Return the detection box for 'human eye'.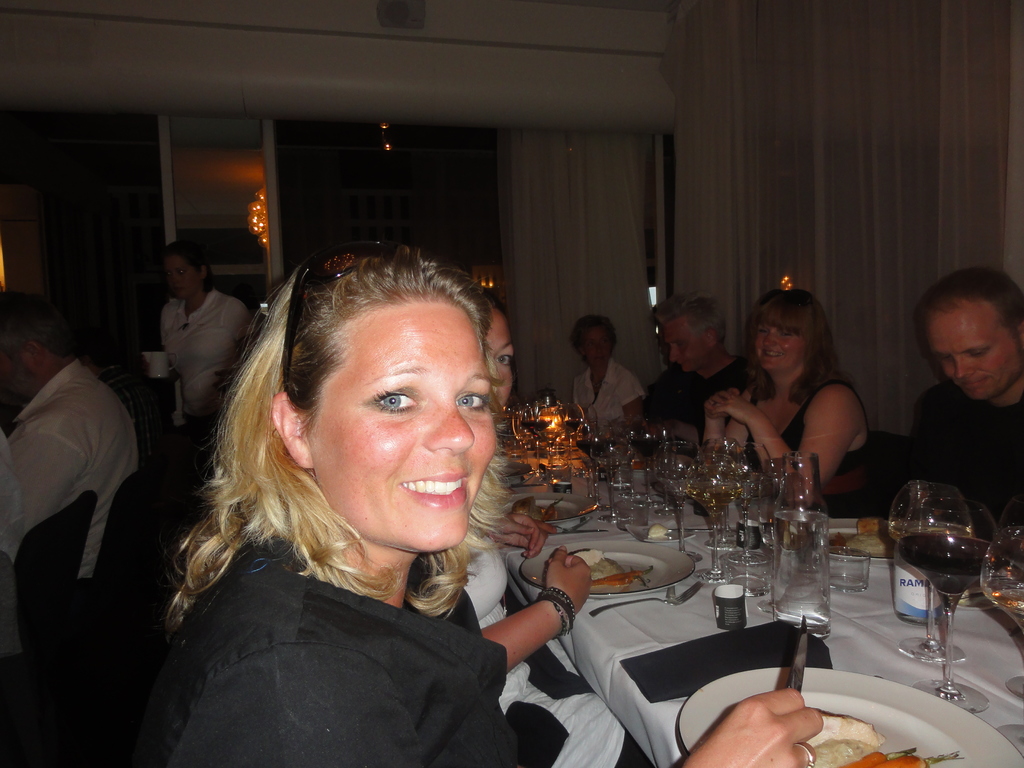
(left=364, top=383, right=427, bottom=419).
